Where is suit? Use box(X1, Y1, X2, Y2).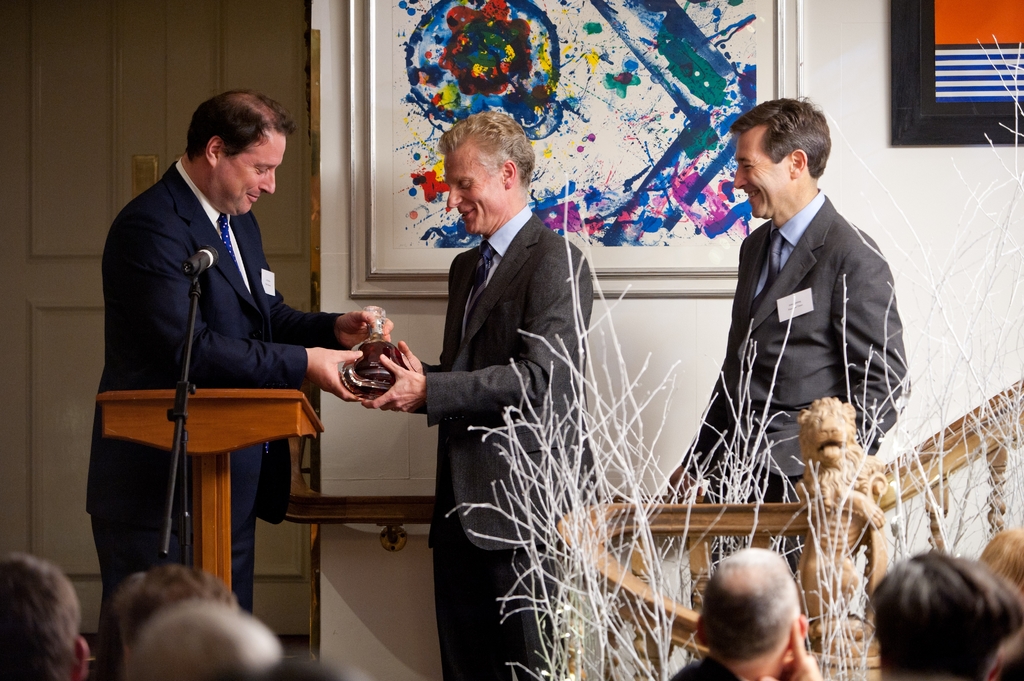
box(408, 207, 602, 679).
